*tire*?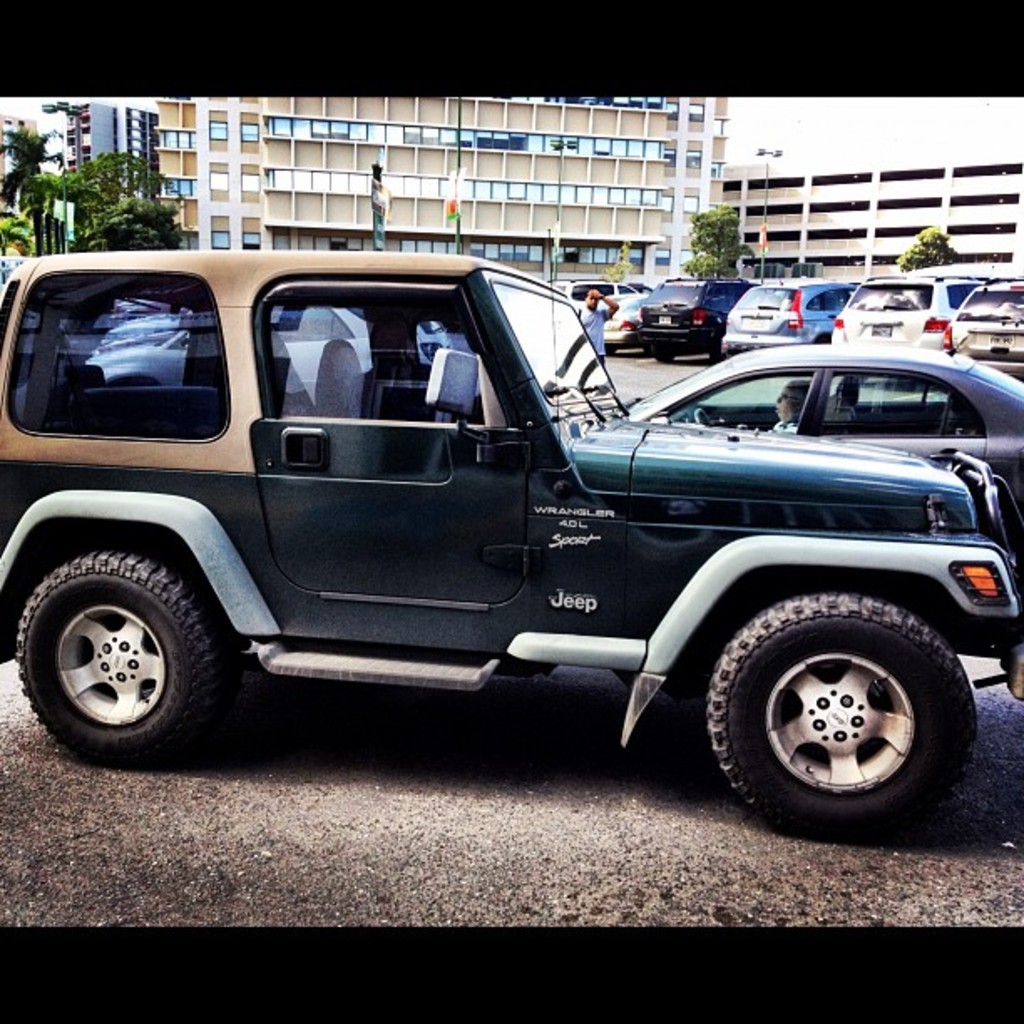
select_region(38, 540, 231, 753)
